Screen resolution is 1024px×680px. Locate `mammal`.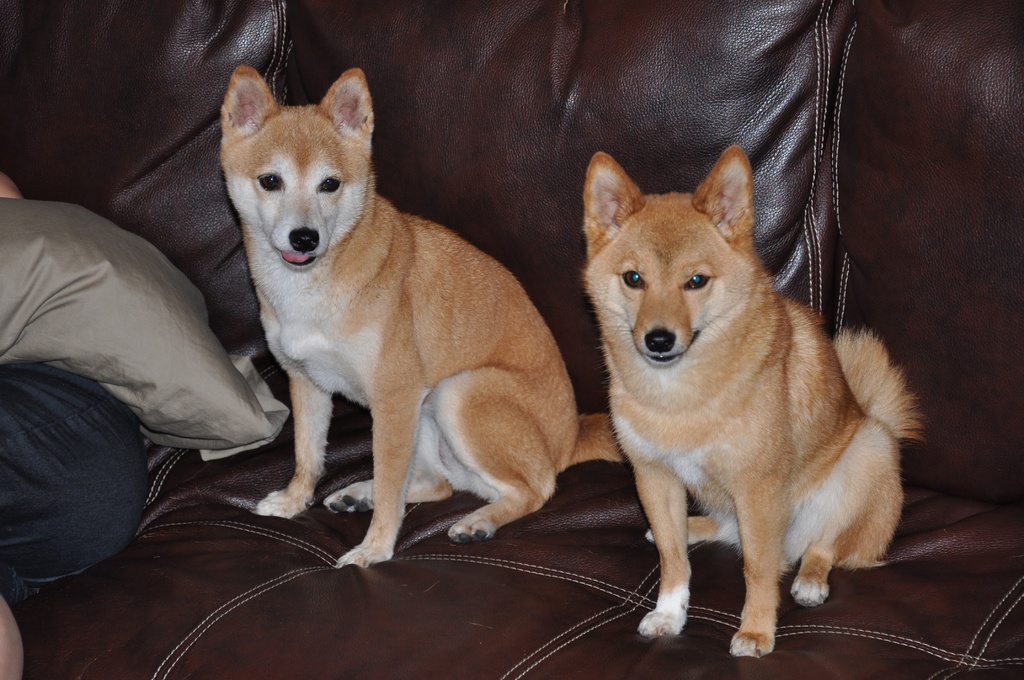
575, 151, 937, 656.
